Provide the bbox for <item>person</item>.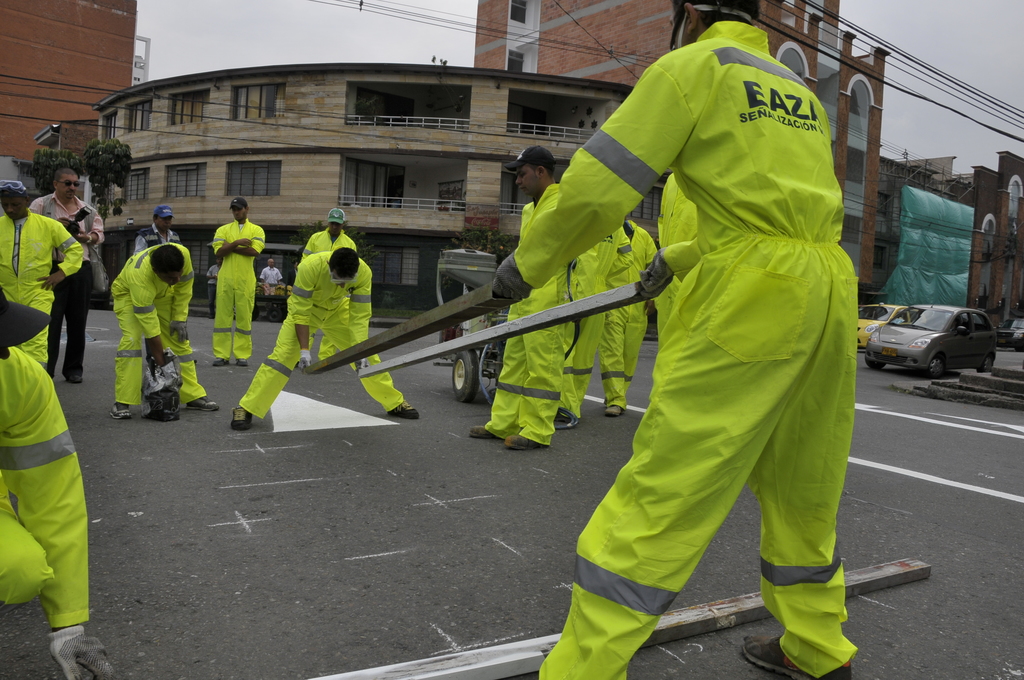
{"left": 465, "top": 145, "right": 553, "bottom": 453}.
